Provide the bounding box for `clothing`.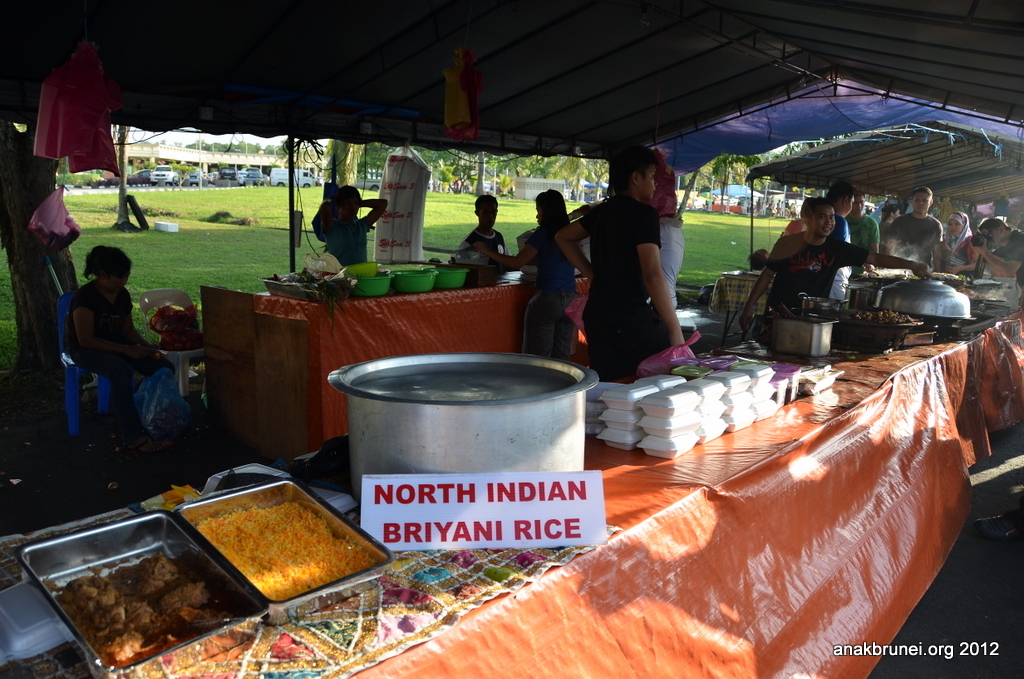
[991,225,1023,296].
